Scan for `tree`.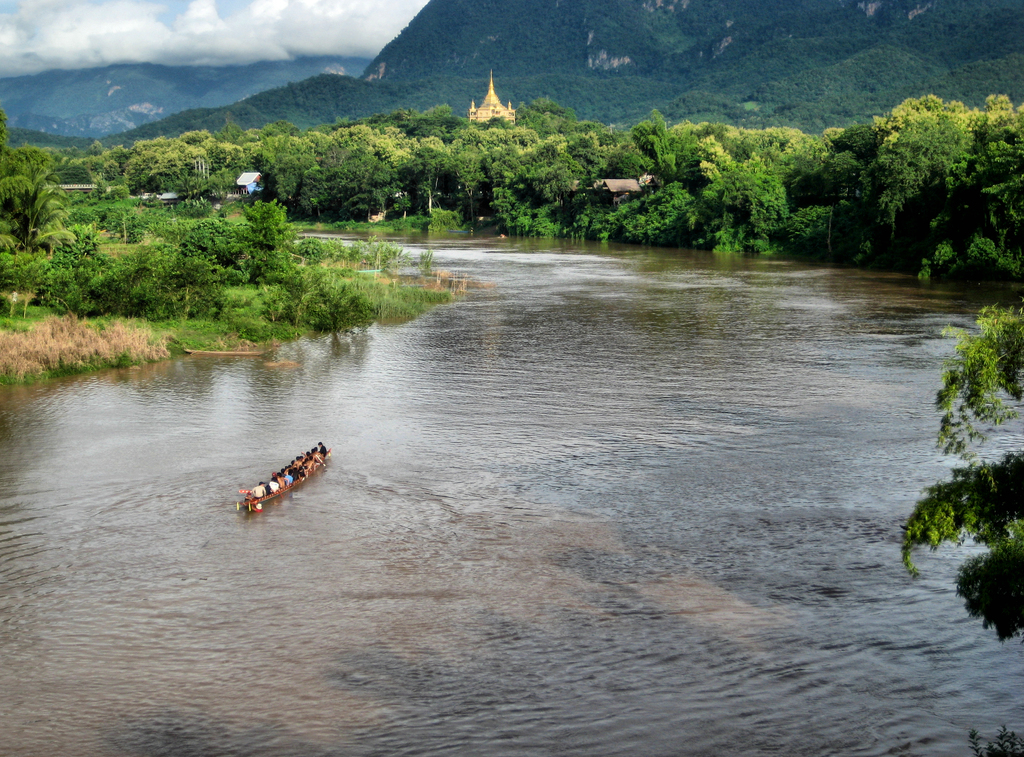
Scan result: box=[675, 118, 719, 188].
